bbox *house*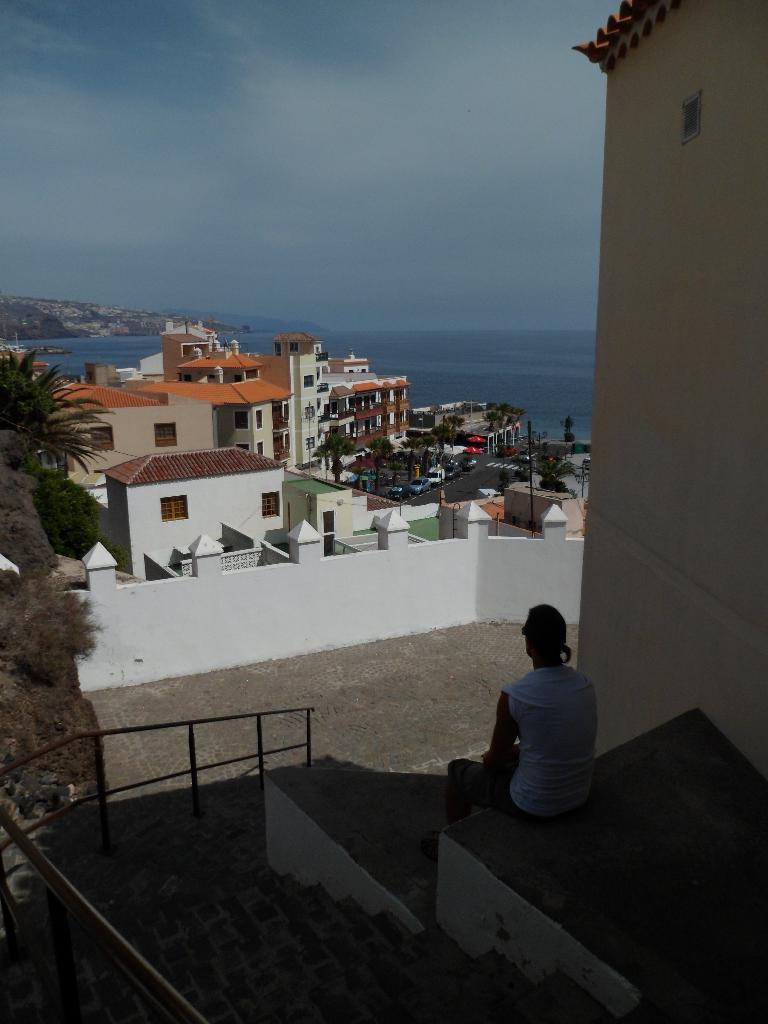
<box>76,442,366,588</box>
